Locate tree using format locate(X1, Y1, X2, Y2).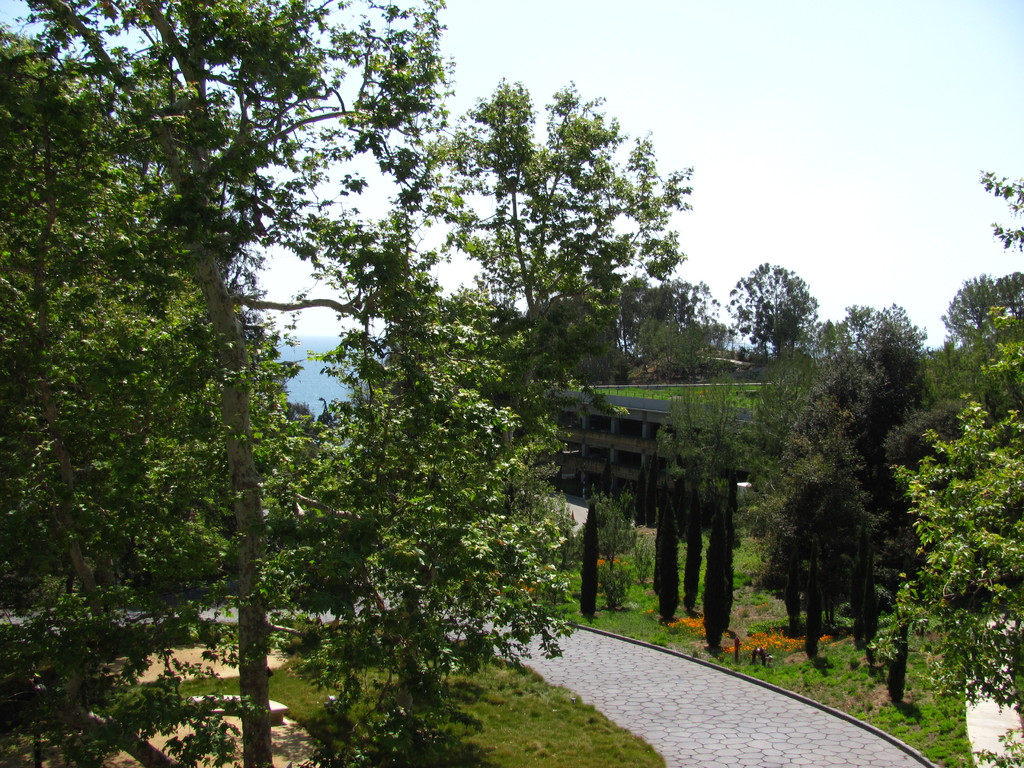
locate(408, 70, 710, 473).
